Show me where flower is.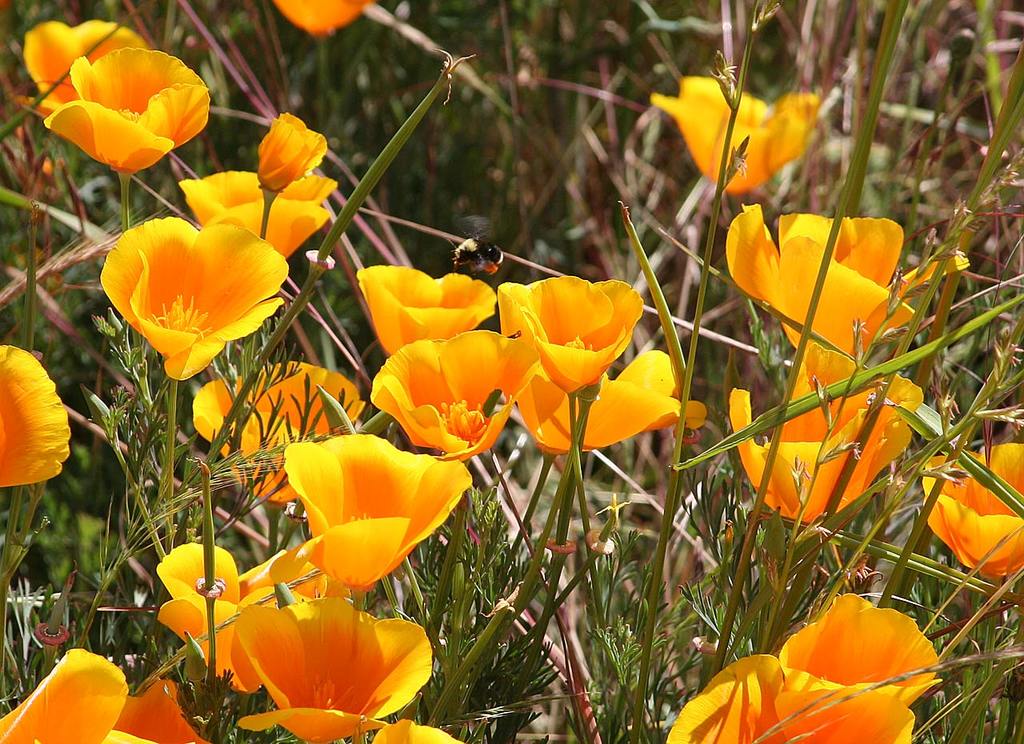
flower is at (182, 175, 327, 254).
